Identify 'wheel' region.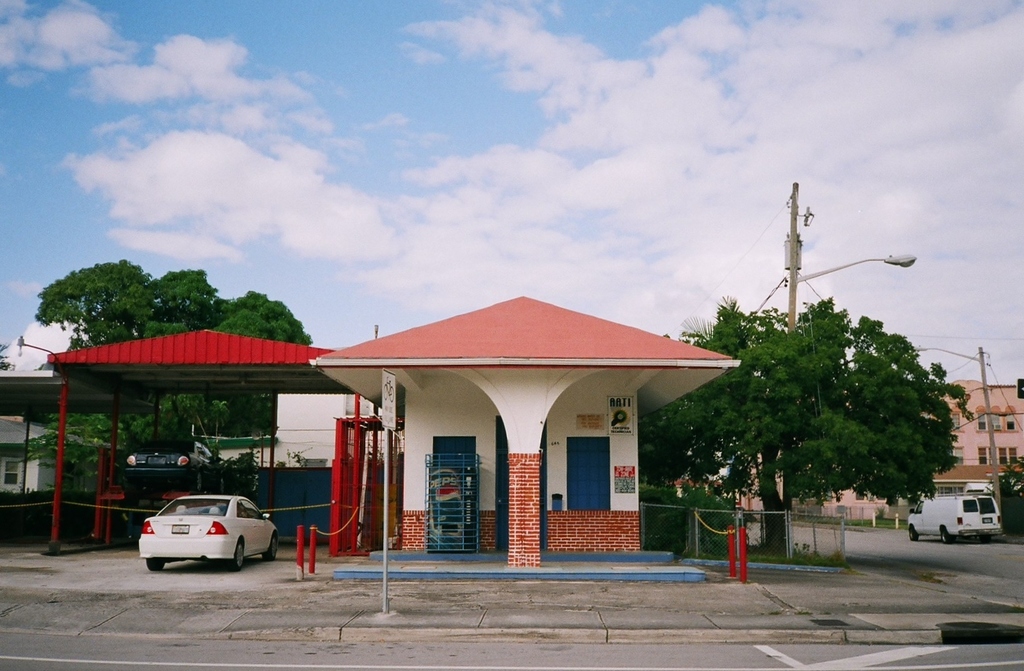
Region: (149, 559, 166, 574).
